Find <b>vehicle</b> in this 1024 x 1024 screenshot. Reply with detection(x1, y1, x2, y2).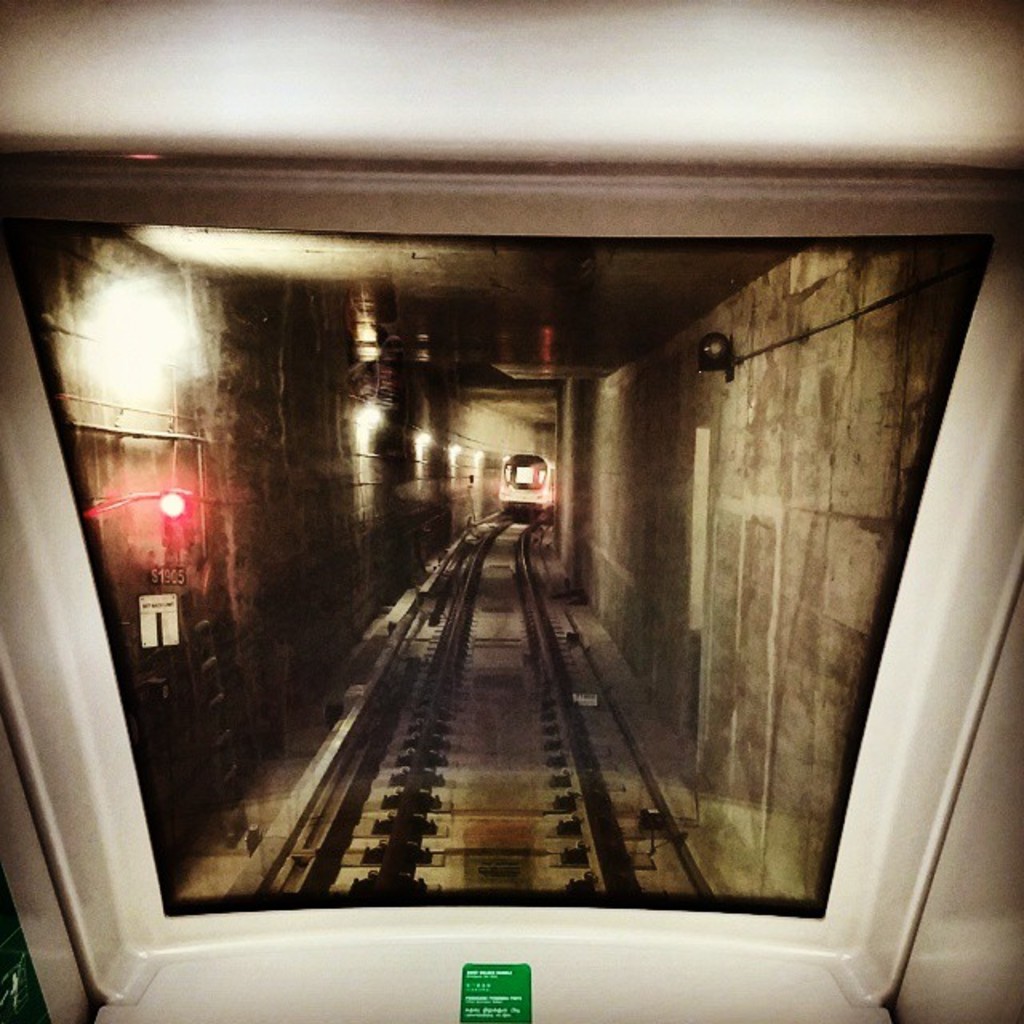
detection(0, 0, 1022, 1022).
